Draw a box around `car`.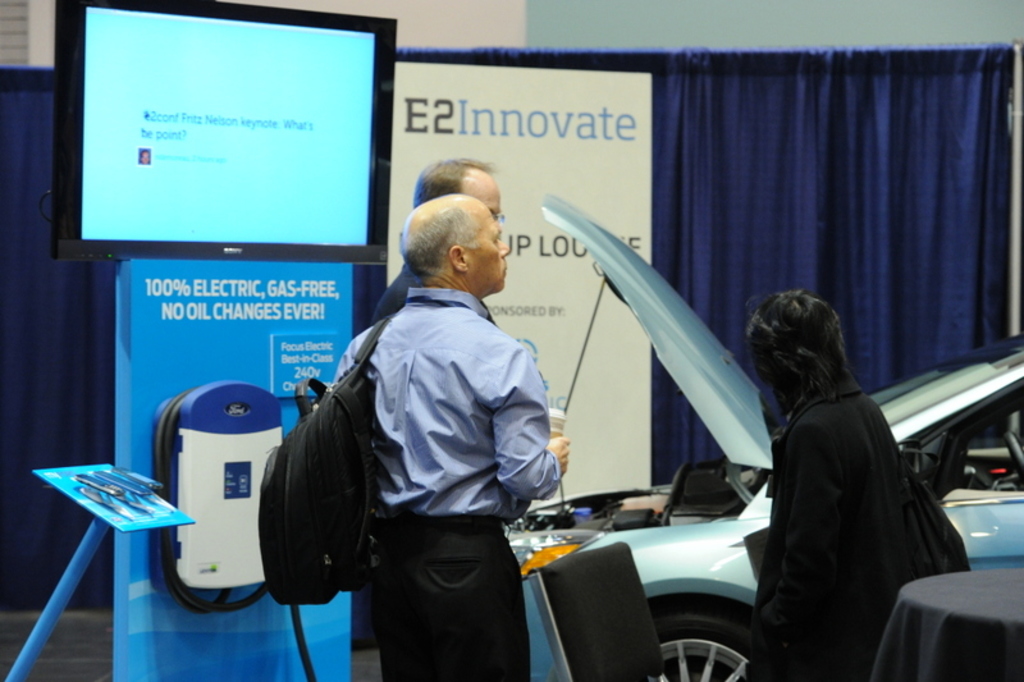
[462, 191, 1023, 677].
